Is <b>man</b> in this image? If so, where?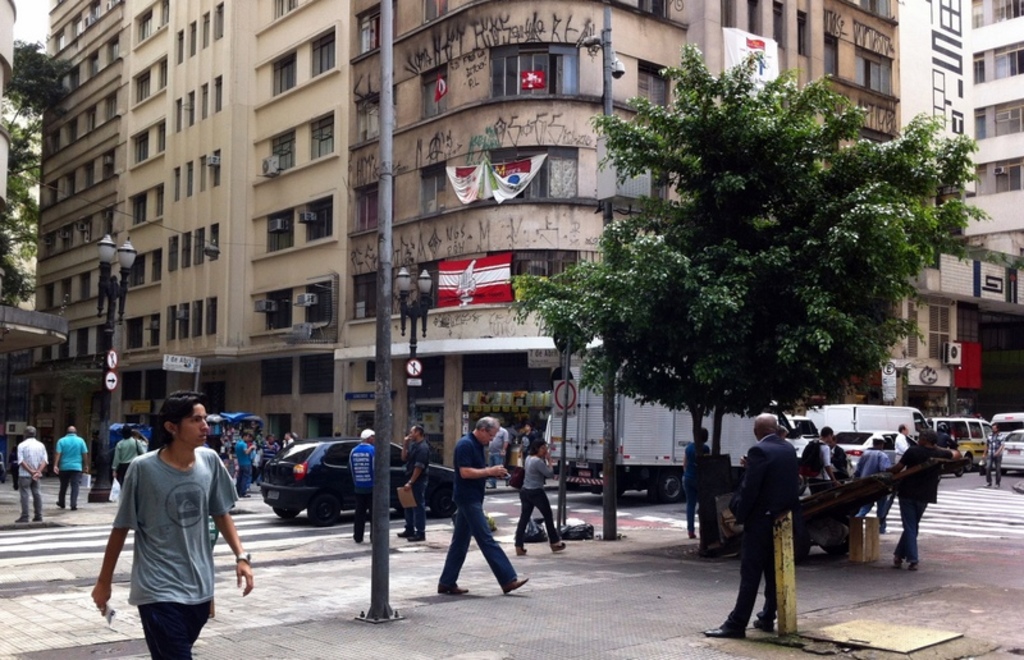
Yes, at (55, 426, 84, 505).
